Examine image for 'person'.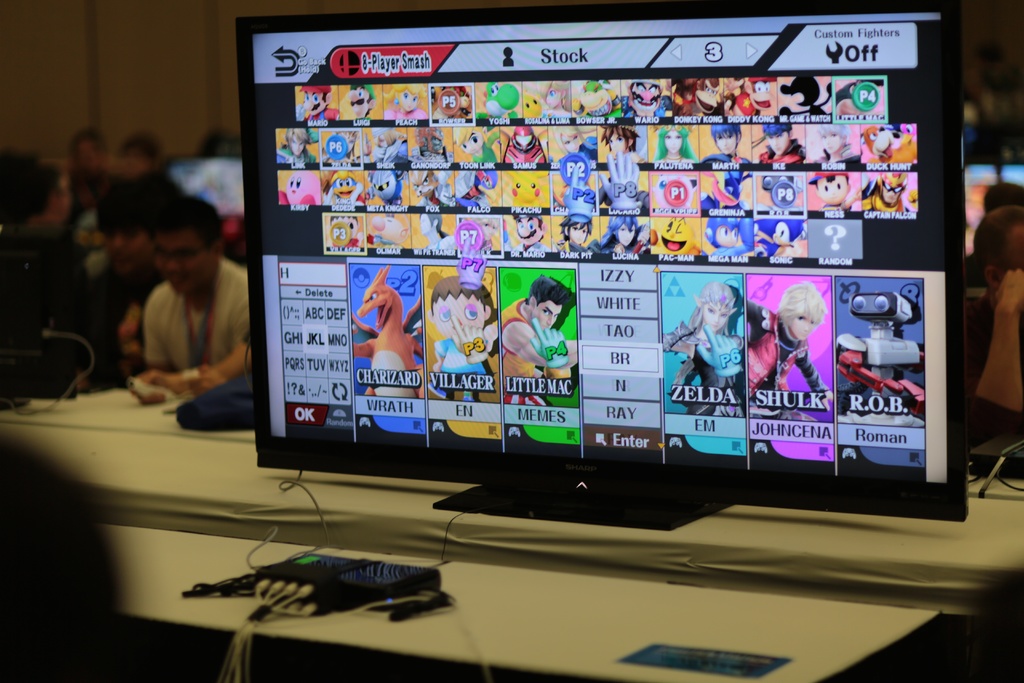
Examination result: BBox(862, 173, 922, 211).
